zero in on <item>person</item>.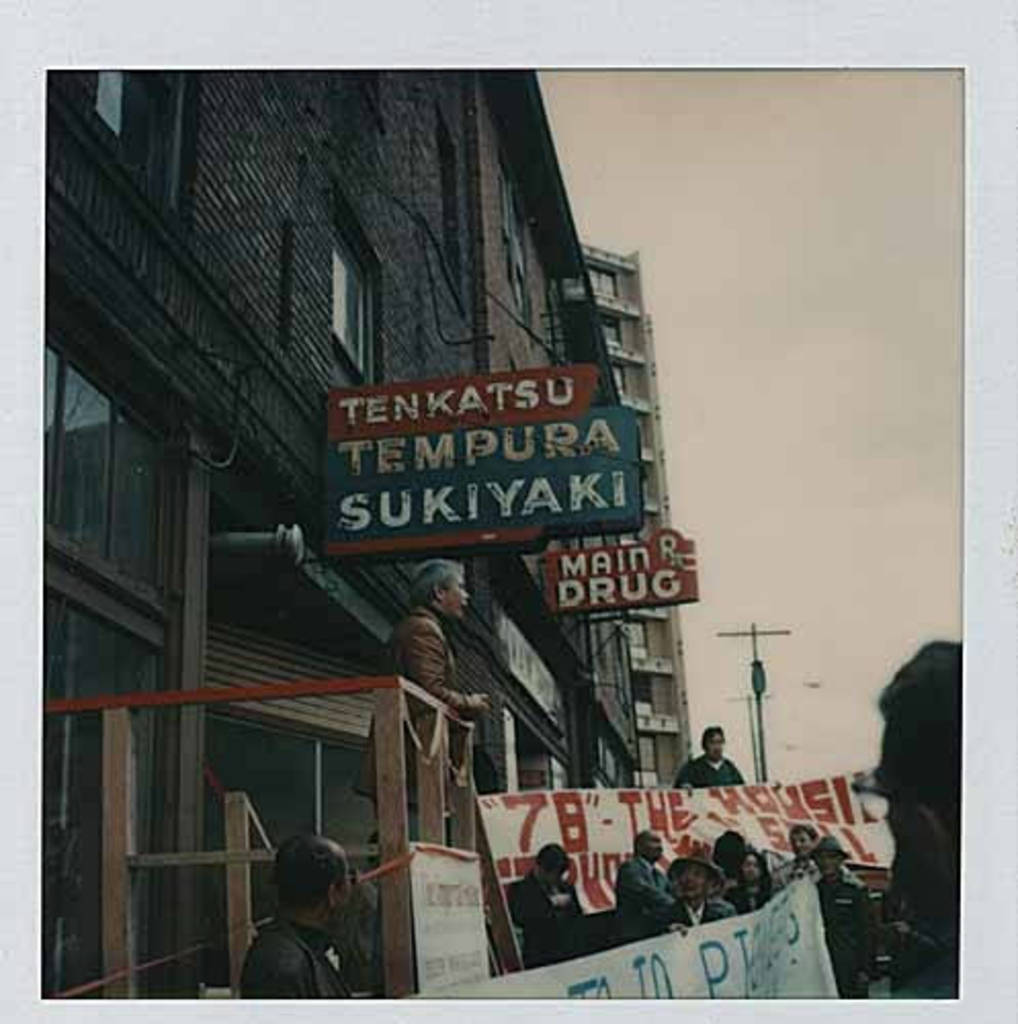
Zeroed in: (x1=354, y1=561, x2=490, y2=860).
